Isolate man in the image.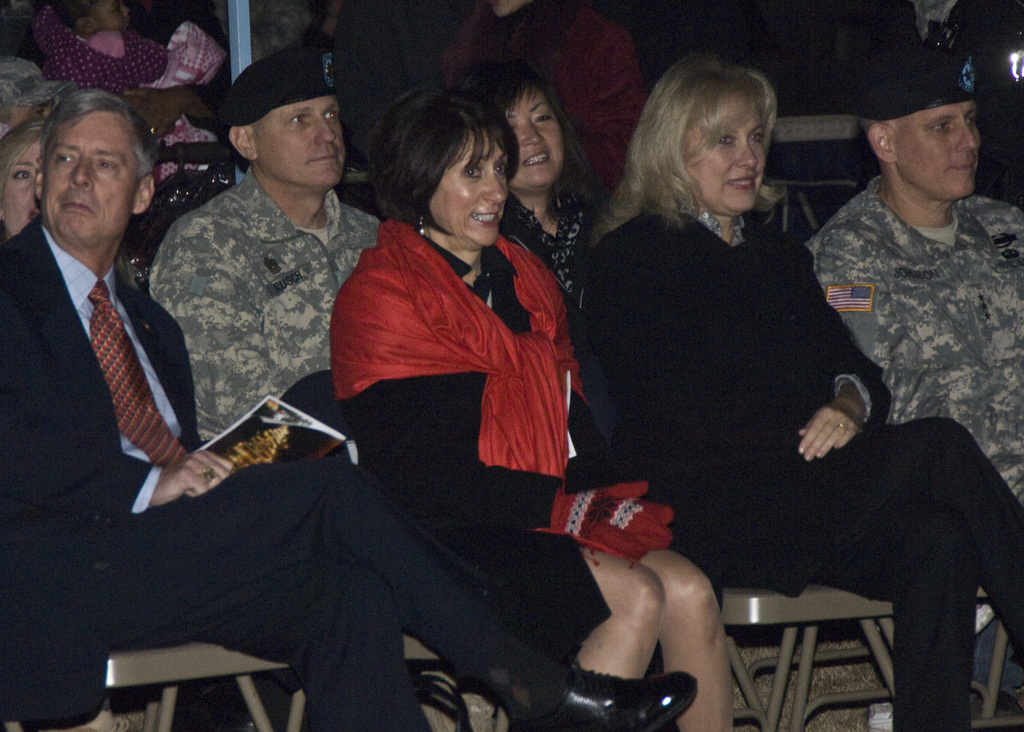
Isolated region: [806,46,1023,506].
